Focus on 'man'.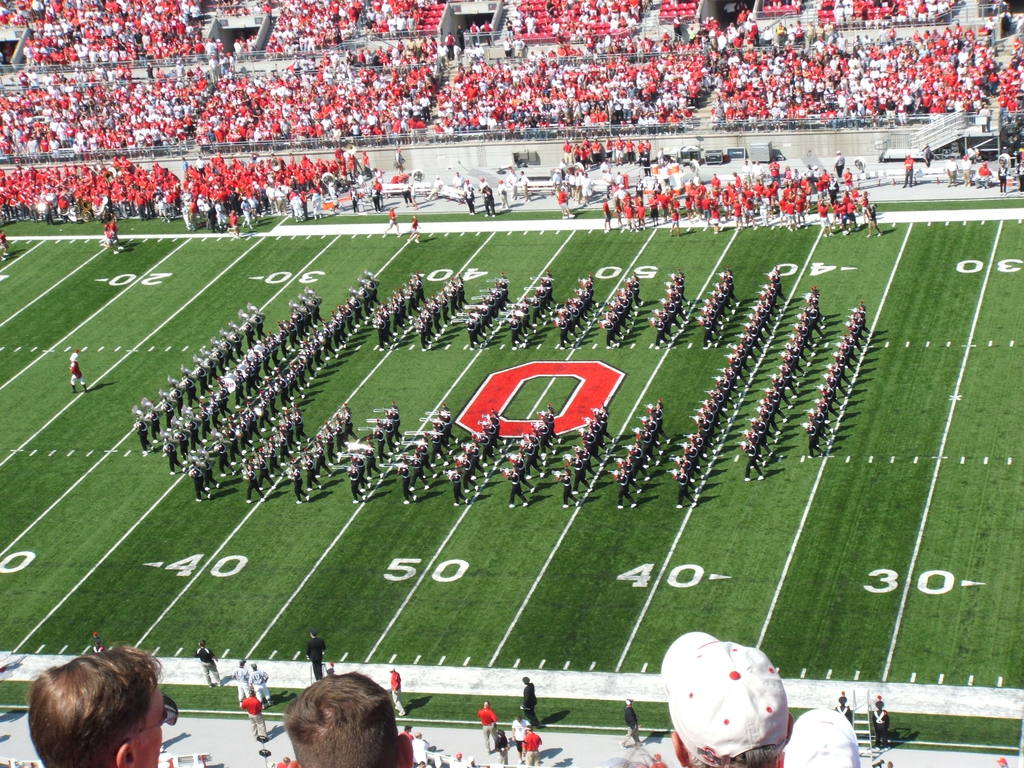
Focused at [239,689,269,742].
